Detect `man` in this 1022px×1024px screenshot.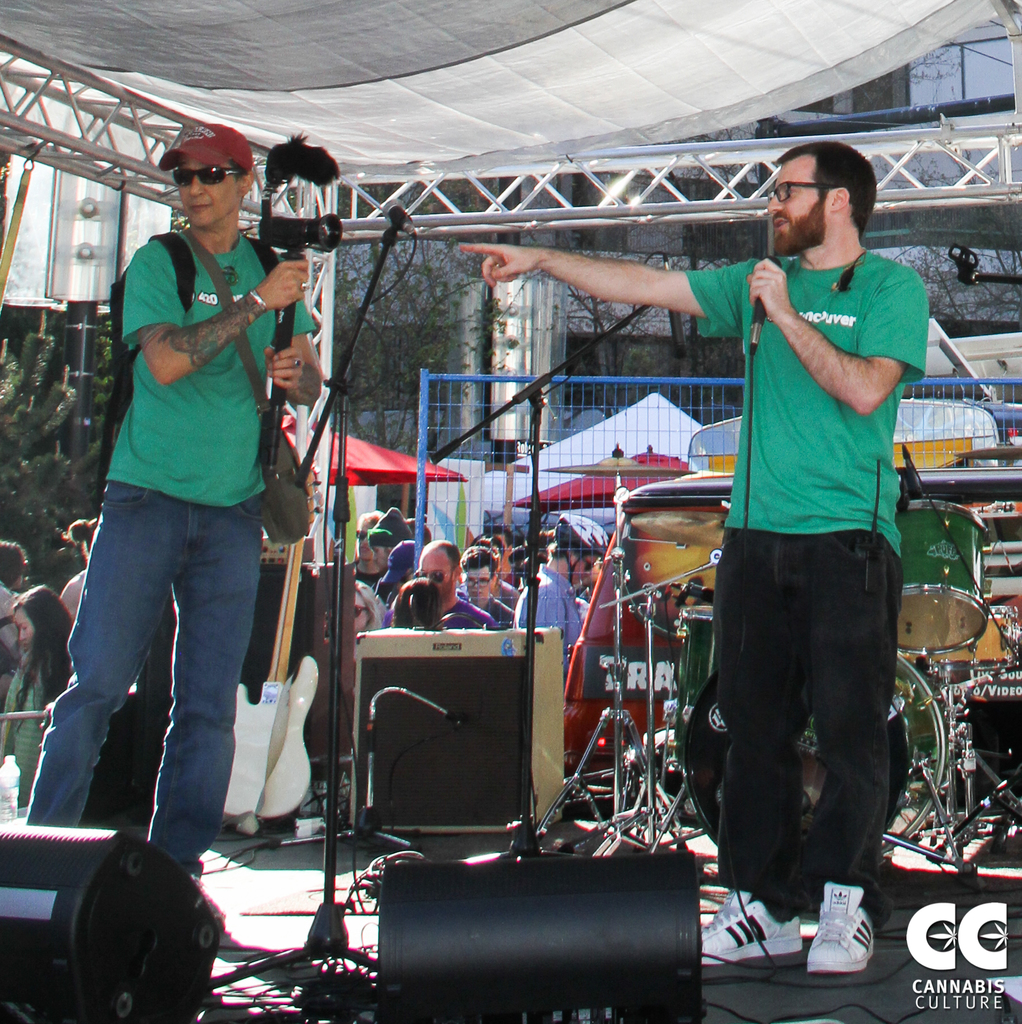
Detection: x1=460, y1=143, x2=931, y2=975.
